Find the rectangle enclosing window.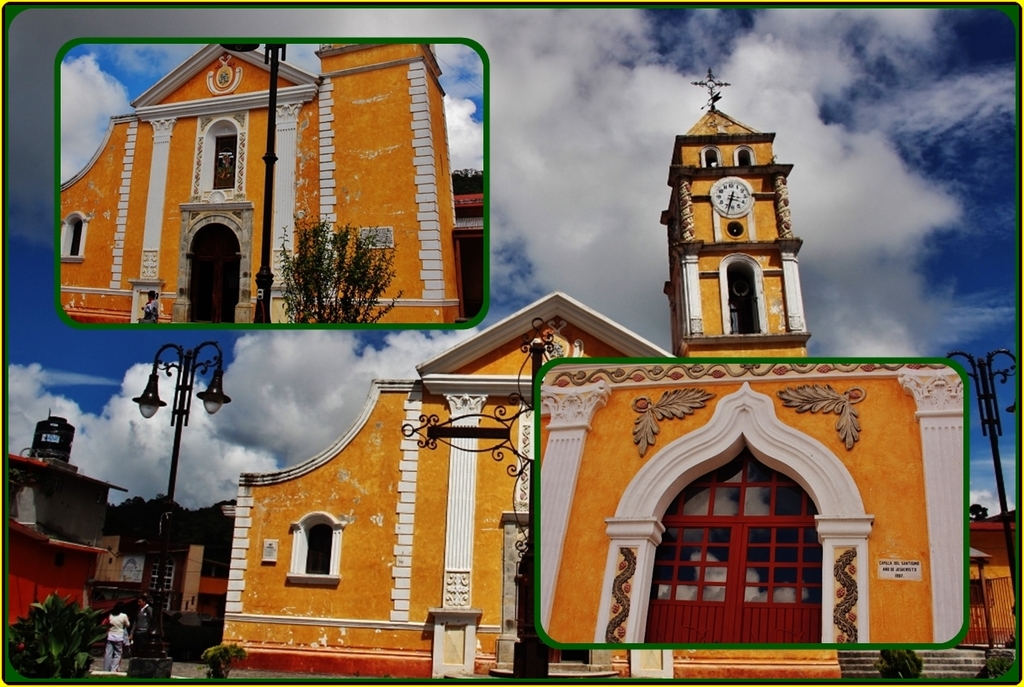
BBox(62, 210, 83, 263).
